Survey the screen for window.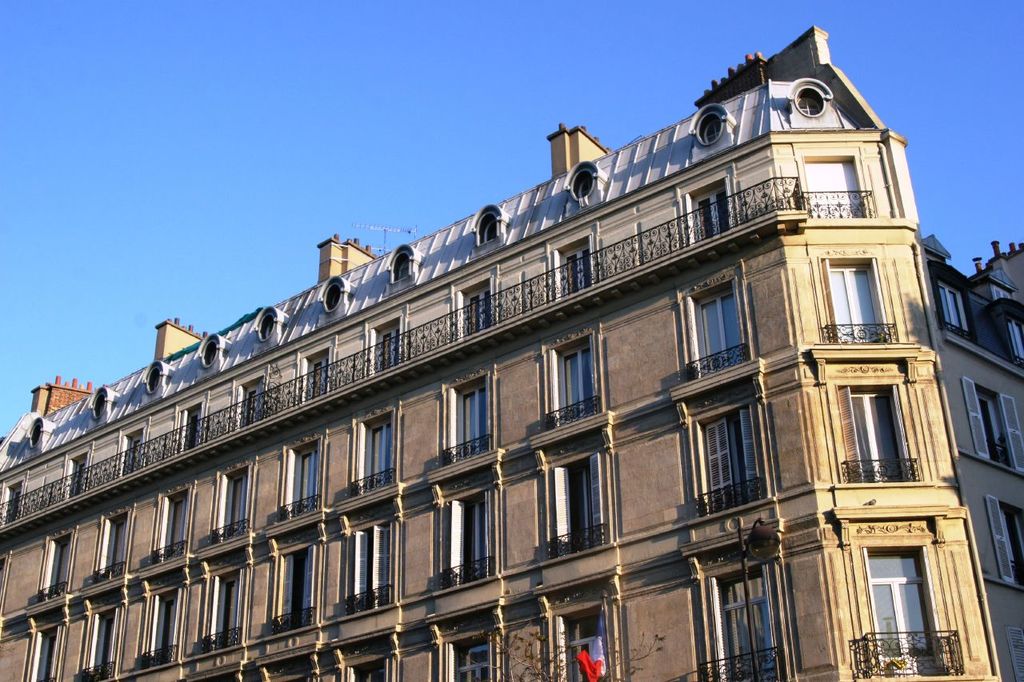
Survey found: left=282, top=441, right=320, bottom=521.
